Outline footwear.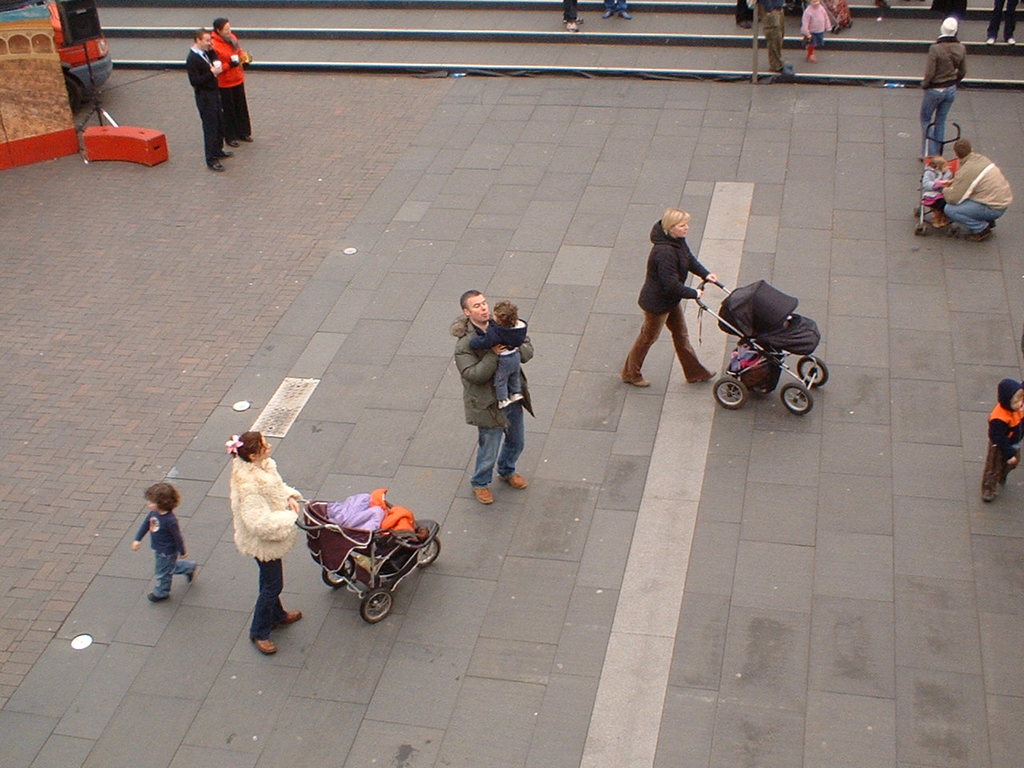
Outline: (left=244, top=135, right=253, bottom=141).
